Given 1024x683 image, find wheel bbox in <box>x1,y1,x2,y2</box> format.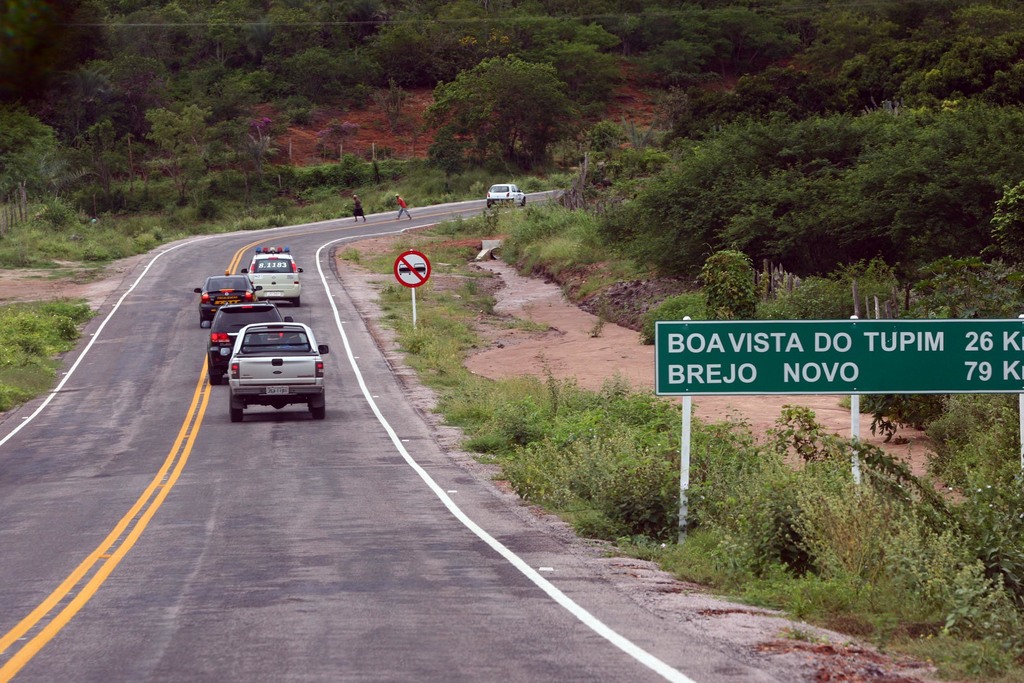
<box>423,272,426,274</box>.
